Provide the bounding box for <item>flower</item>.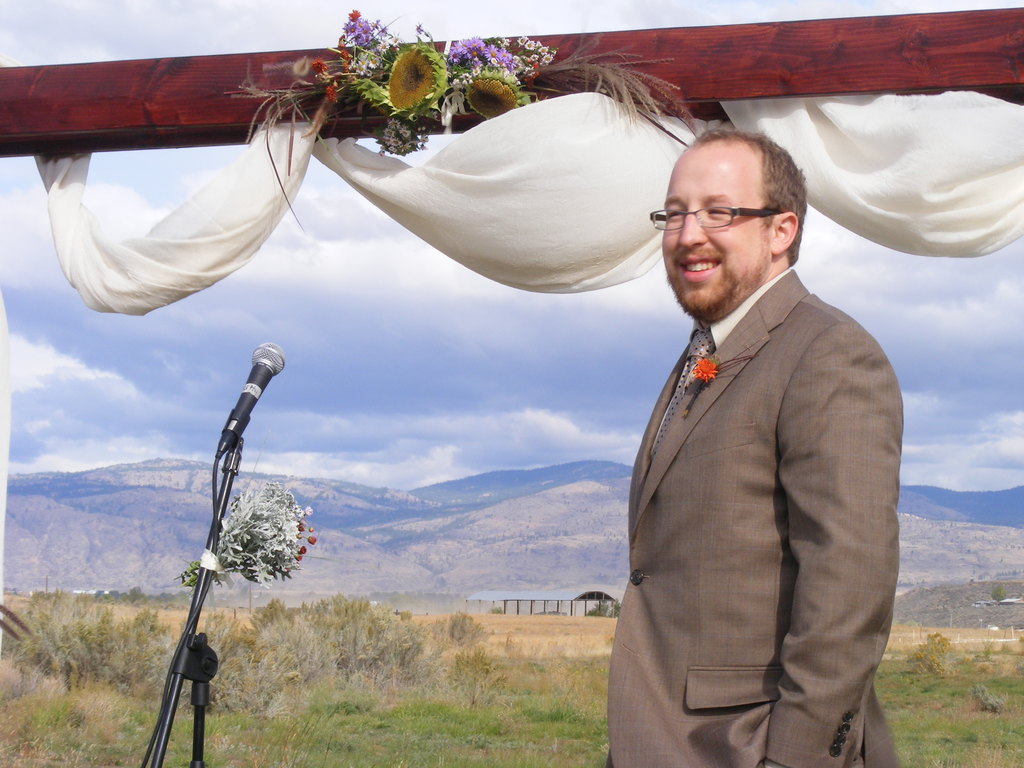
{"left": 308, "top": 56, "right": 329, "bottom": 77}.
